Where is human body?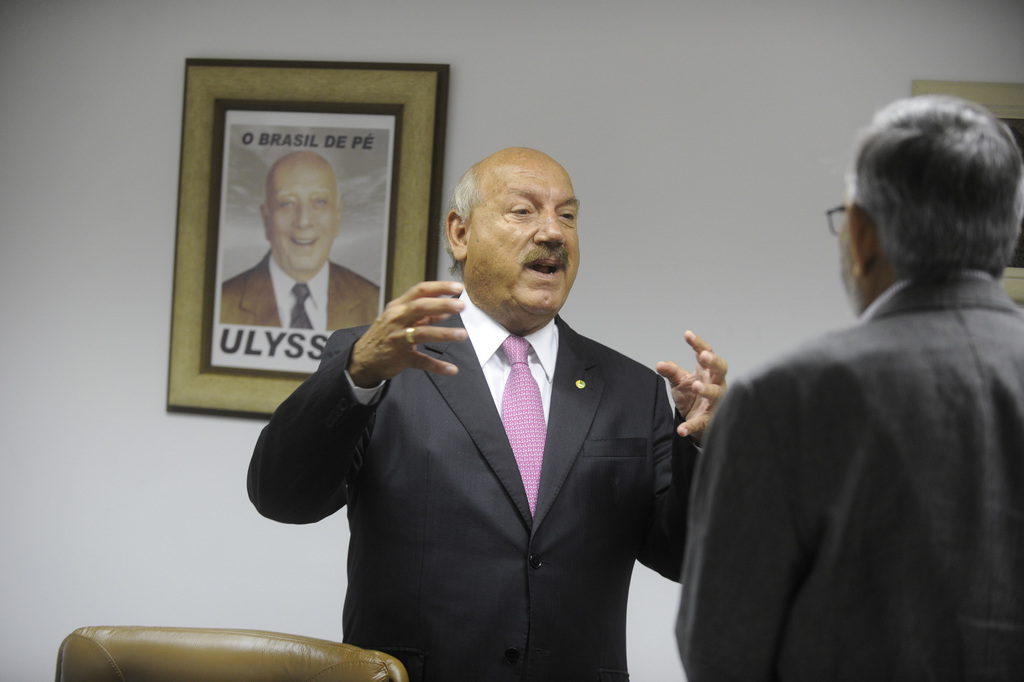
<box>221,258,384,333</box>.
